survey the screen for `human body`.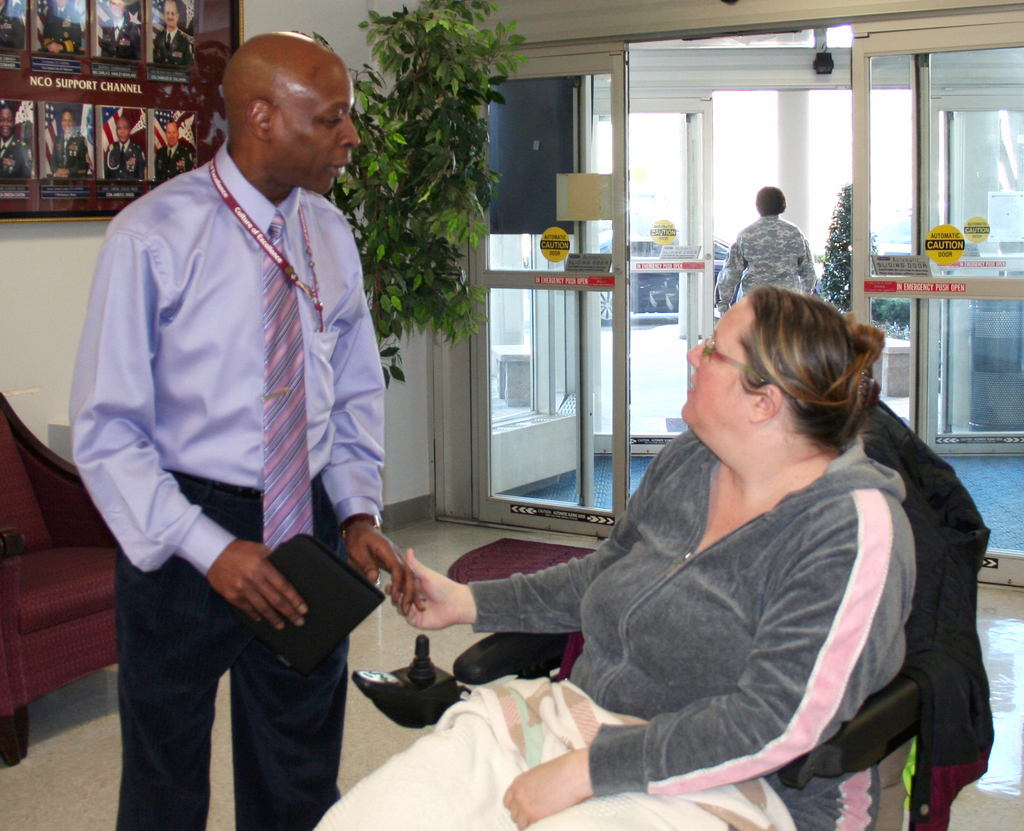
Survey found: bbox=[367, 304, 954, 801].
